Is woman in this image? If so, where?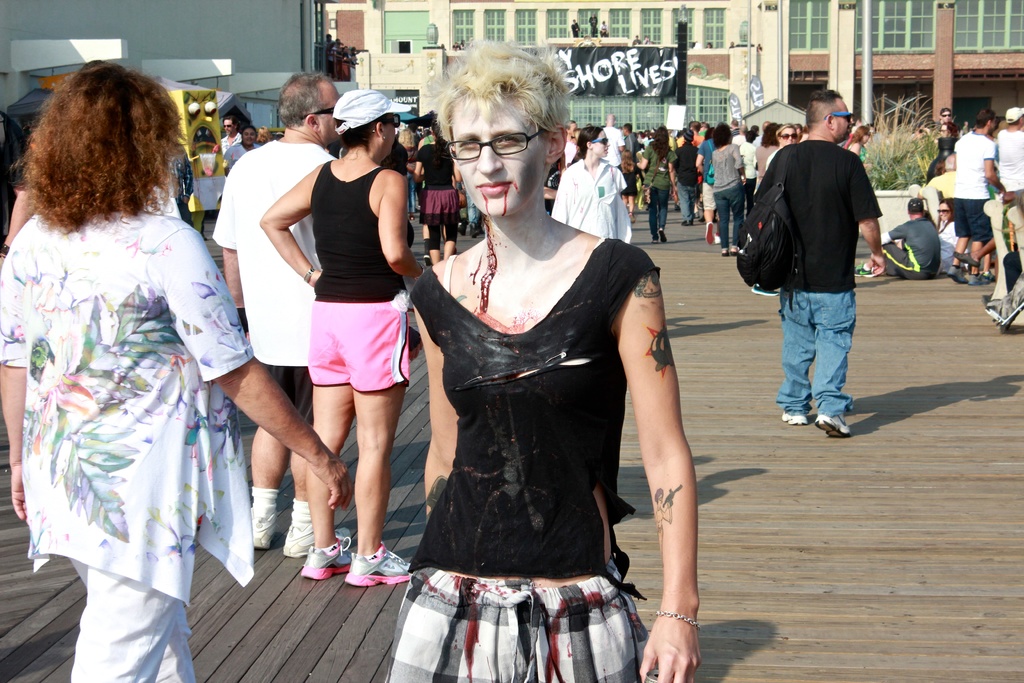
Yes, at l=636, t=124, r=673, b=242.
